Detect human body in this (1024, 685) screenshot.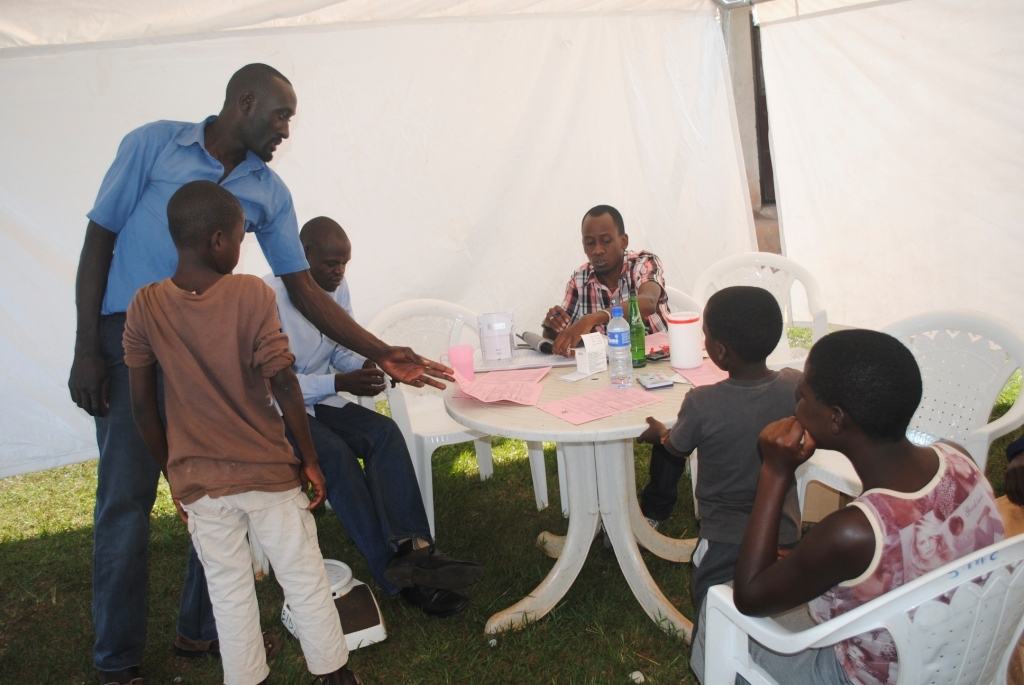
Detection: pyautogui.locateOnScreen(543, 204, 669, 355).
